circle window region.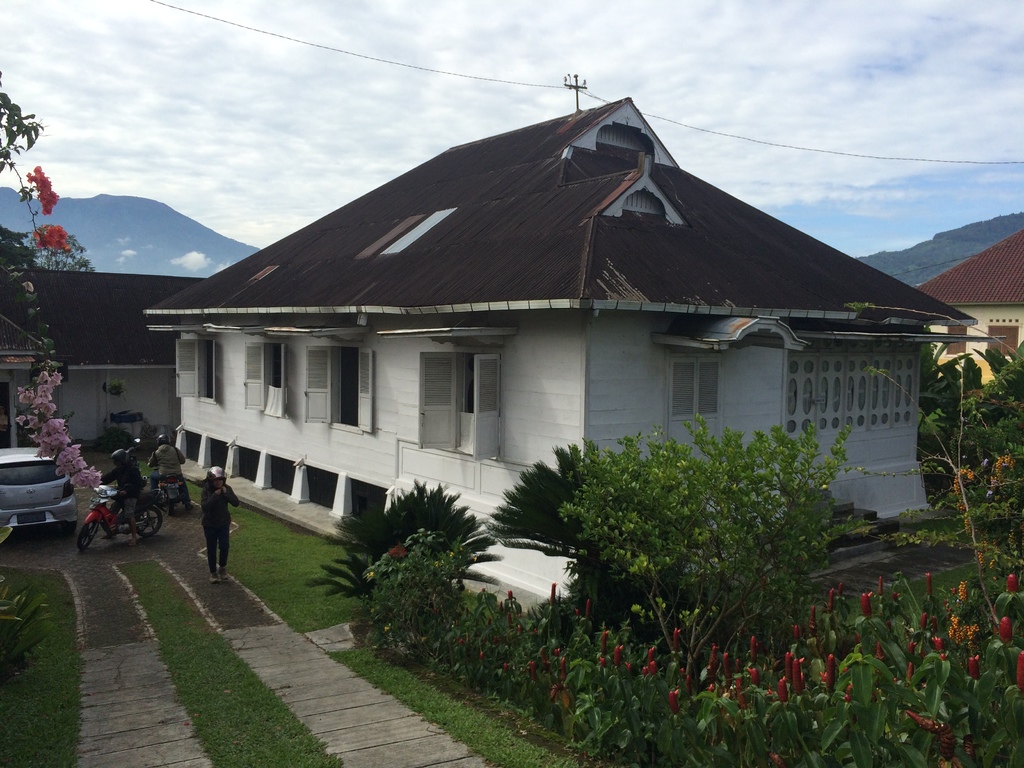
Region: x1=301 y1=347 x2=372 y2=437.
